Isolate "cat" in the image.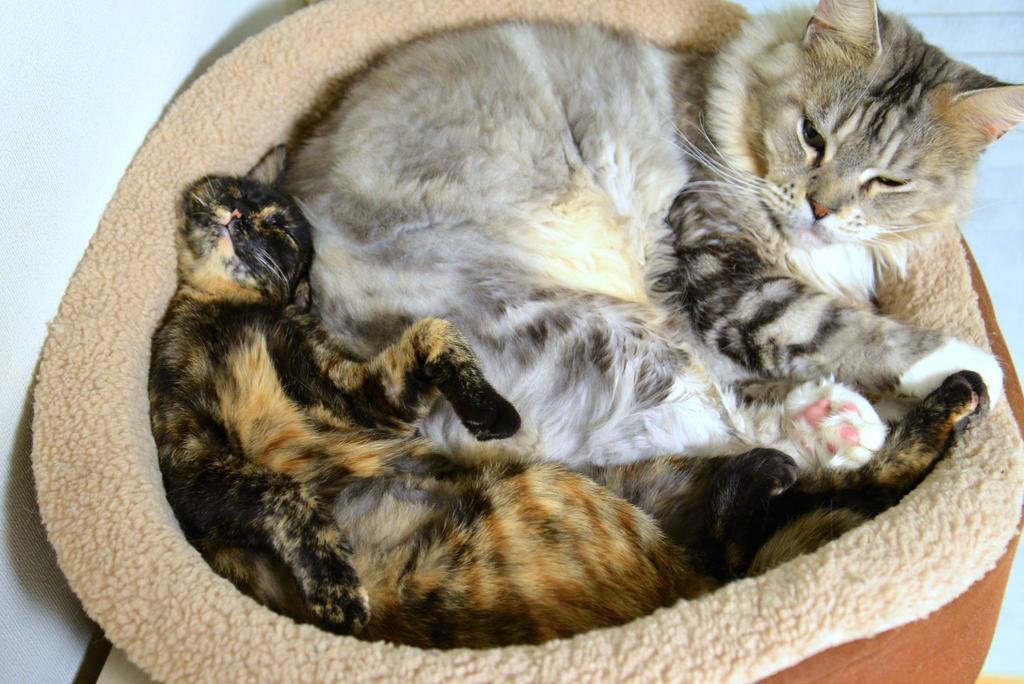
Isolated region: l=273, t=0, r=1023, b=418.
